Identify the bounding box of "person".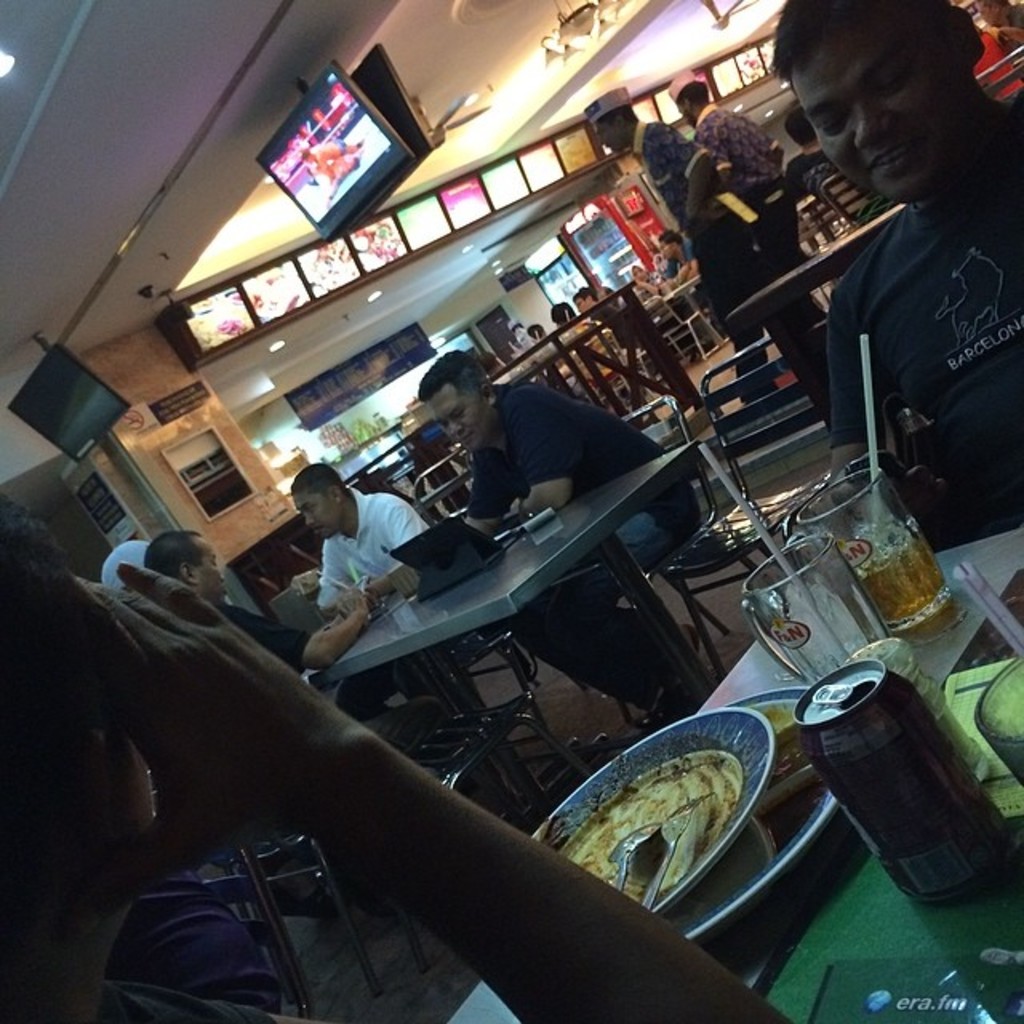
pyautogui.locateOnScreen(762, 19, 1008, 554).
